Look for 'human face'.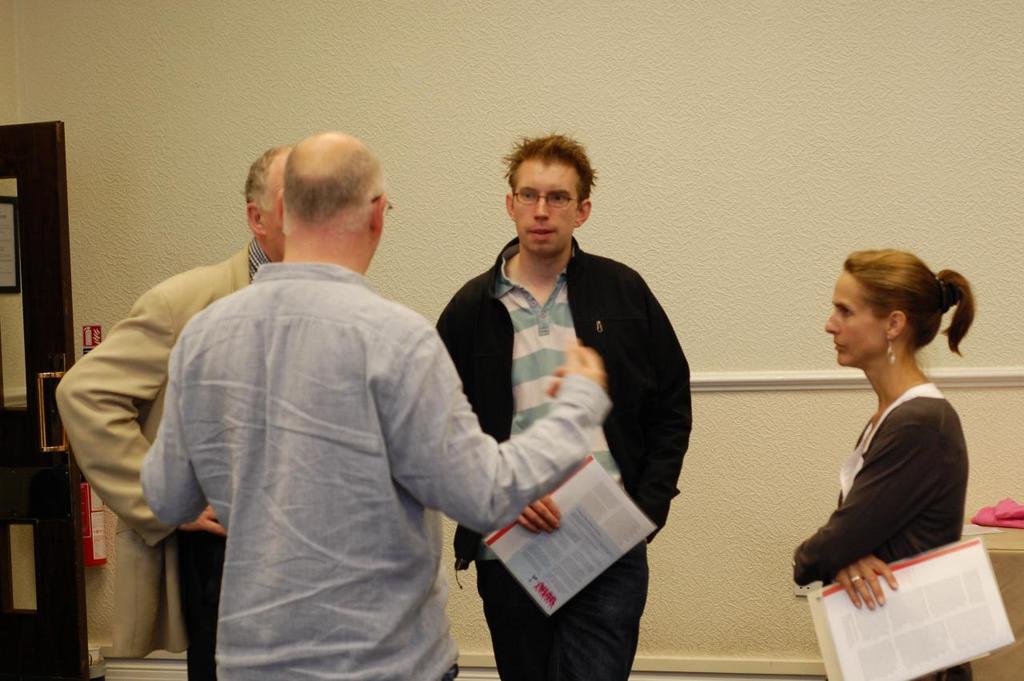
Found: box=[269, 182, 282, 256].
